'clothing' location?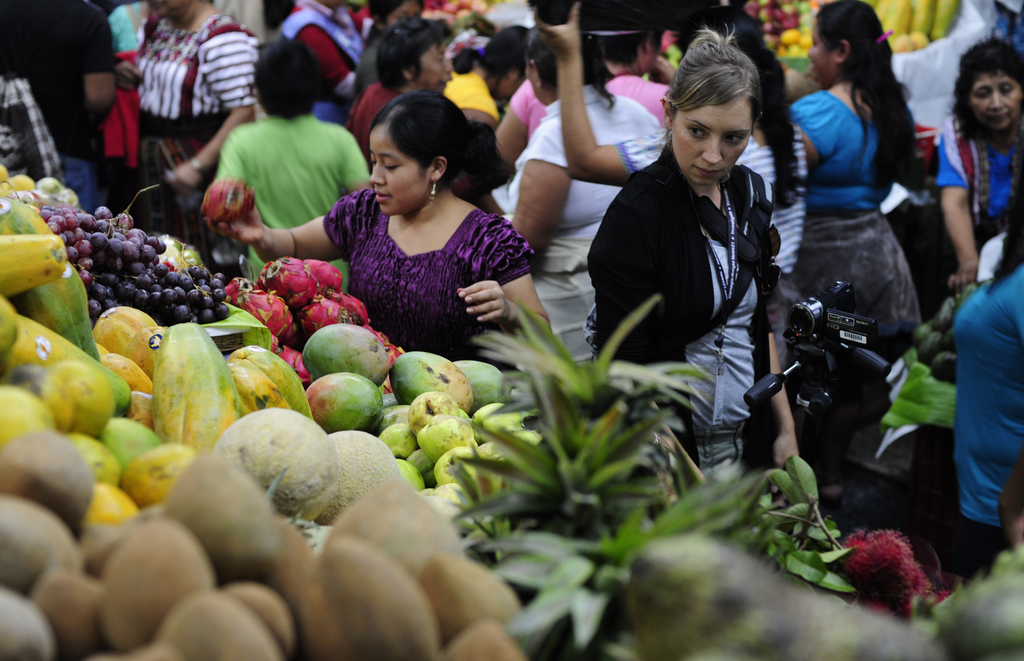
<box>786,75,901,336</box>
